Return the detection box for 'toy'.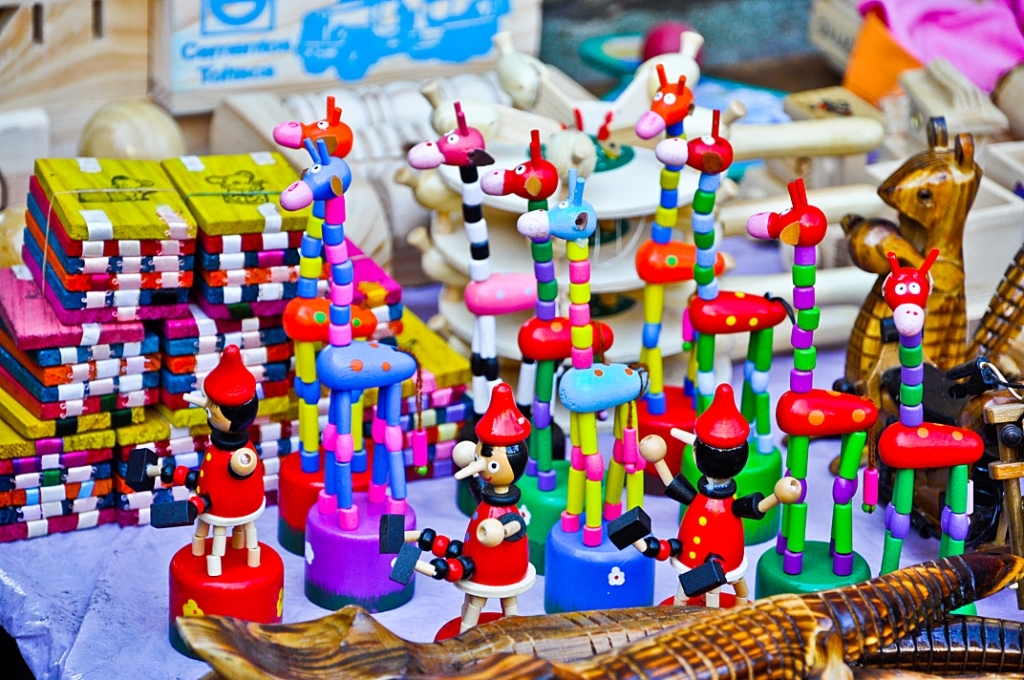
x1=454 y1=376 x2=542 y2=564.
